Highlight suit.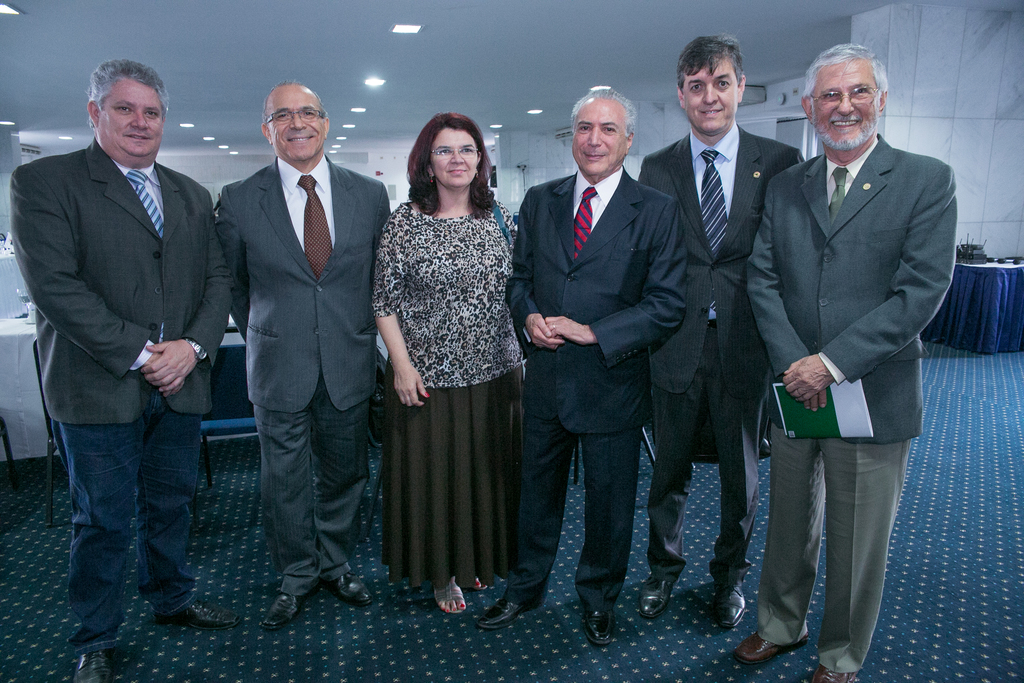
Highlighted region: <region>211, 154, 402, 587</region>.
